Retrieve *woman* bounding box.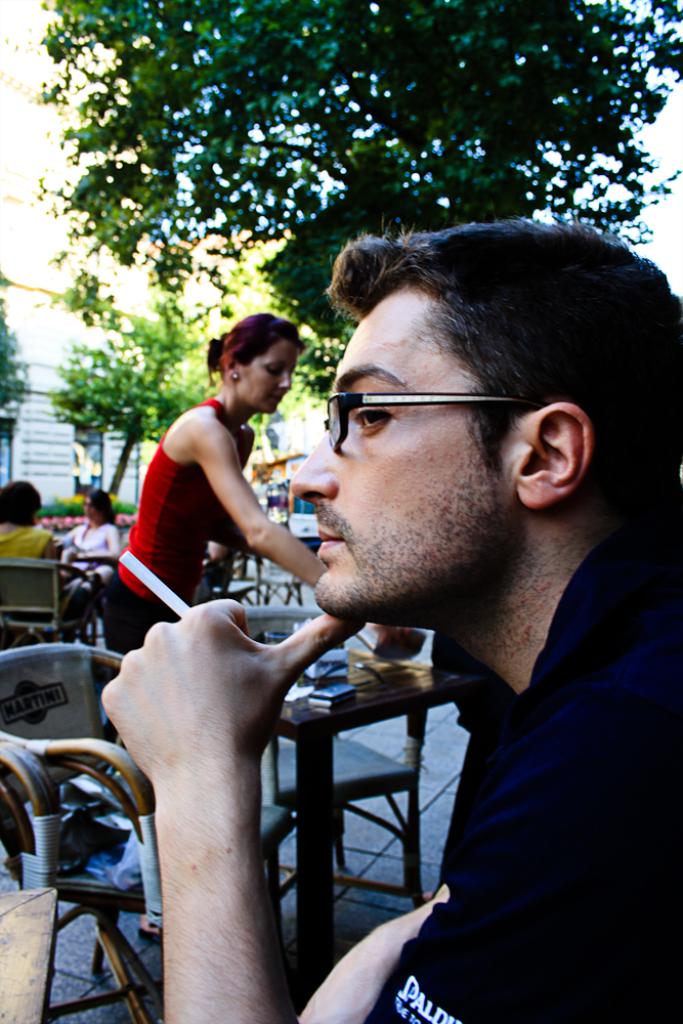
Bounding box: x1=111 y1=319 x2=317 y2=677.
